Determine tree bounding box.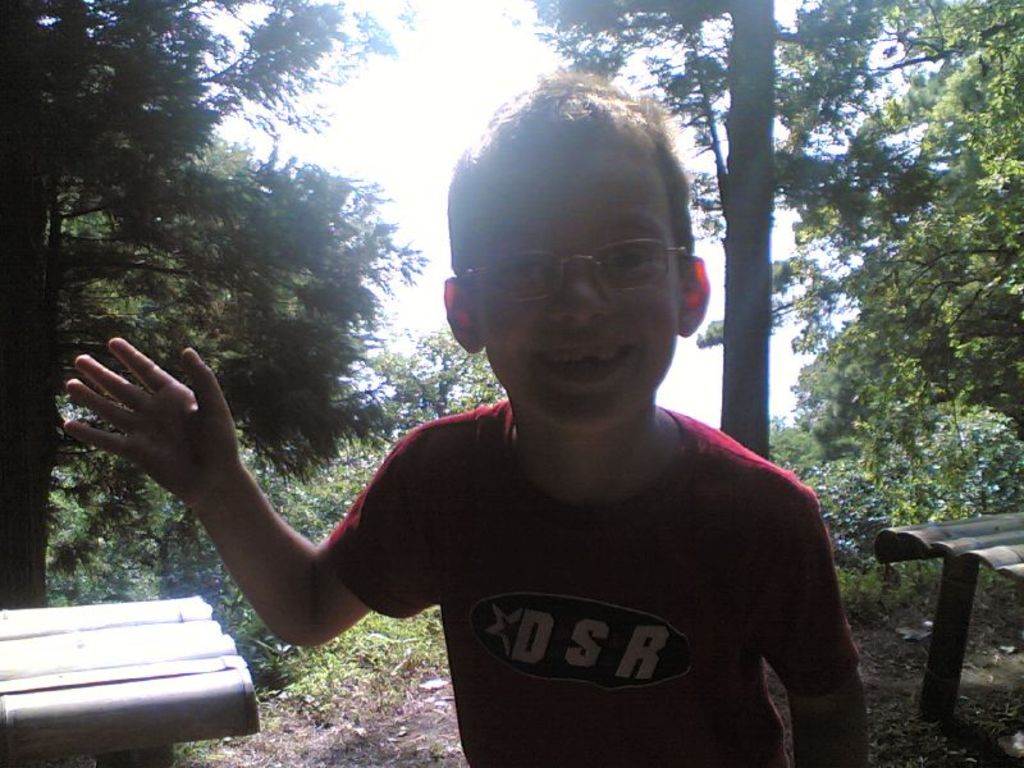
Determined: box=[256, 330, 506, 550].
